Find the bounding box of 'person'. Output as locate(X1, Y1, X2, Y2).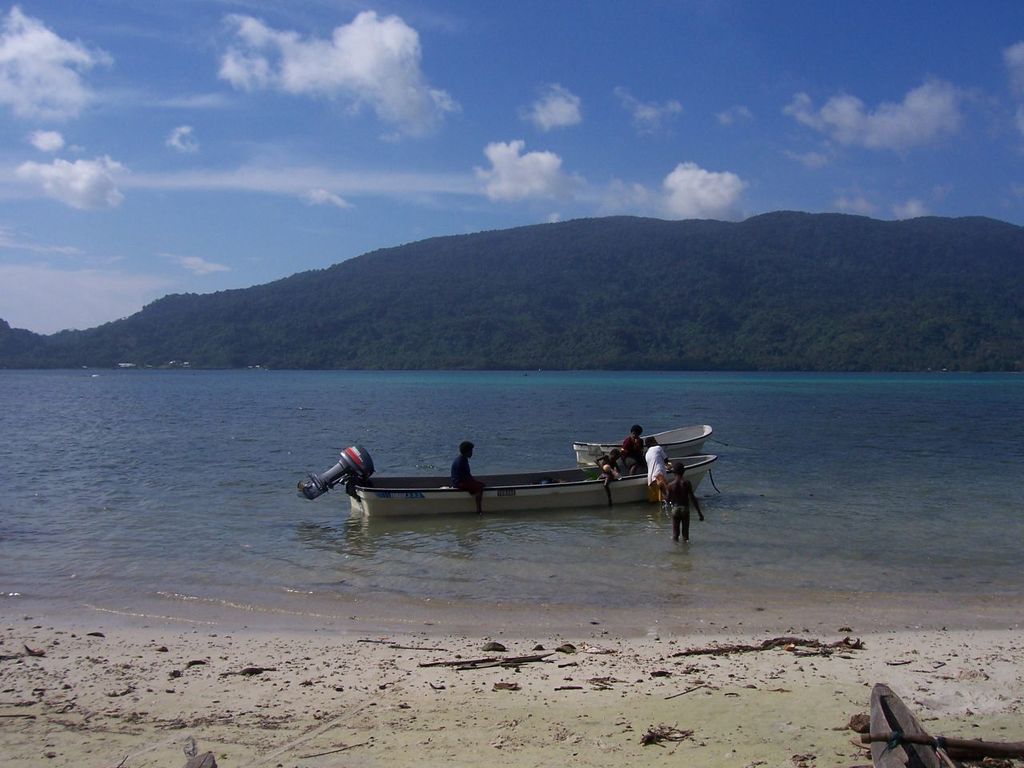
locate(646, 434, 674, 504).
